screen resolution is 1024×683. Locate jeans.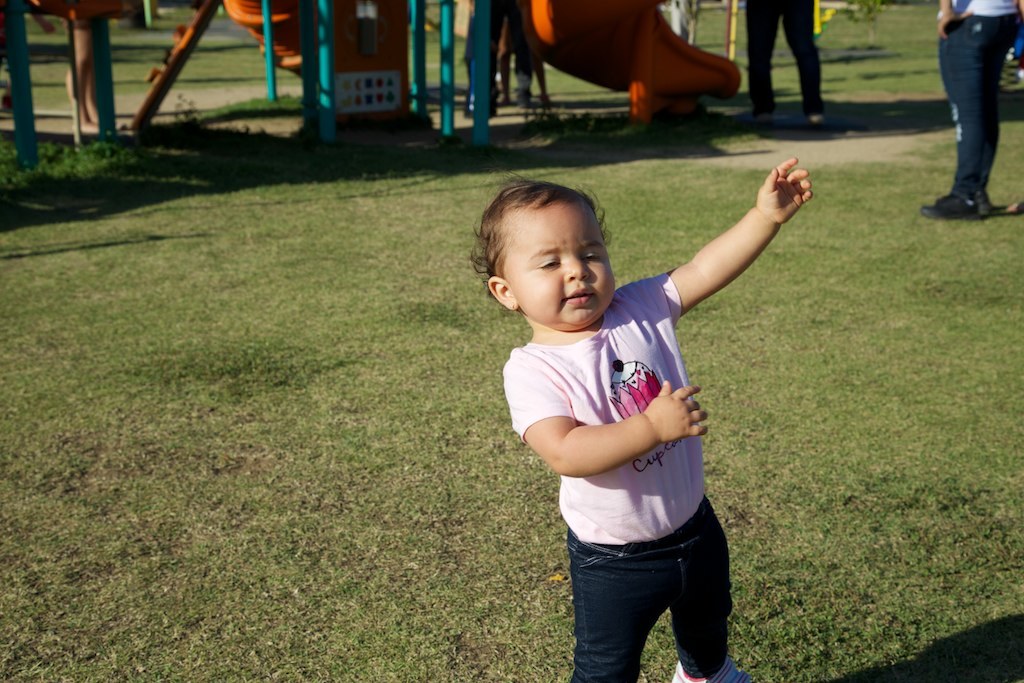
left=929, top=11, right=1014, bottom=196.
